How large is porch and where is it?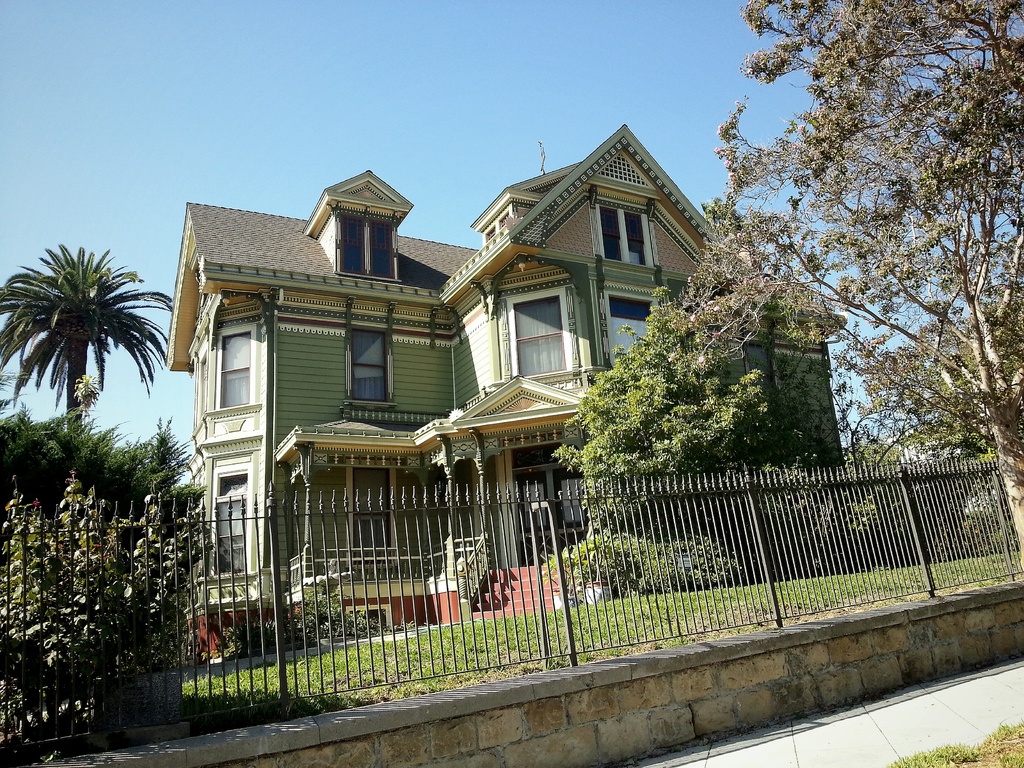
Bounding box: [285, 561, 581, 620].
